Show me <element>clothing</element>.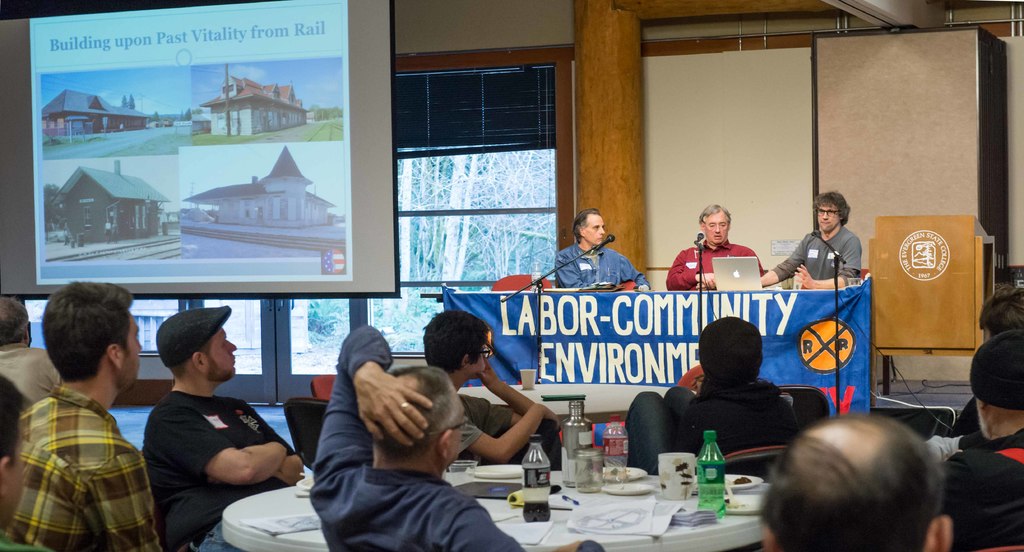
<element>clothing</element> is here: (146,384,301,551).
